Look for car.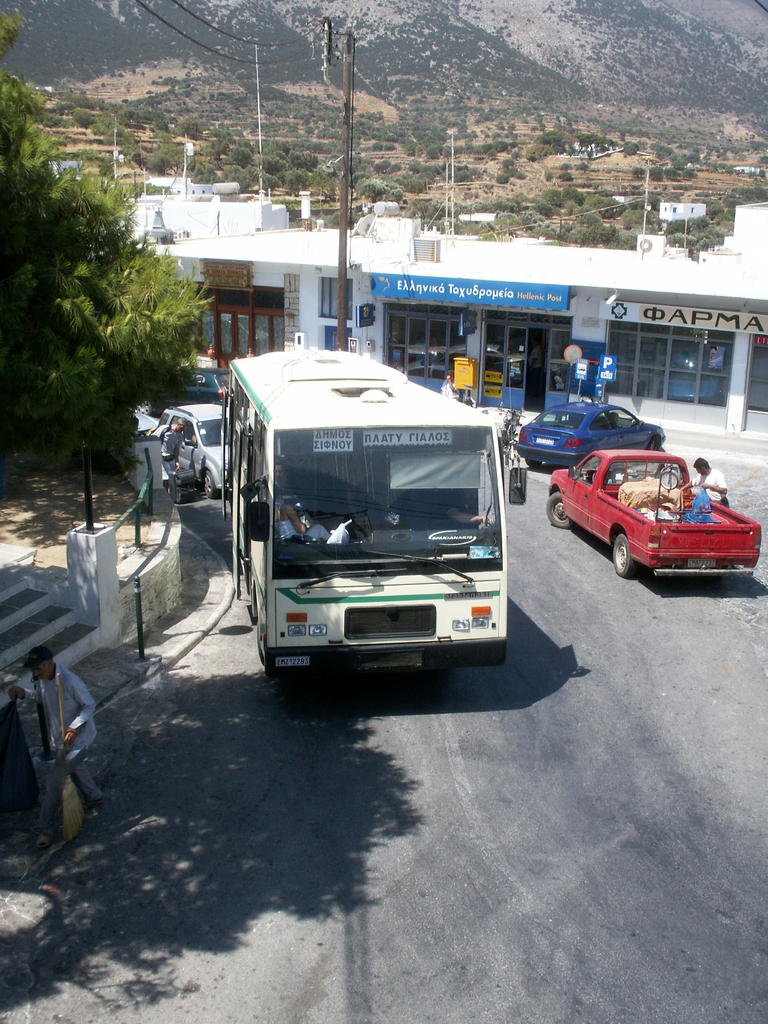
Found: bbox=[152, 369, 225, 419].
